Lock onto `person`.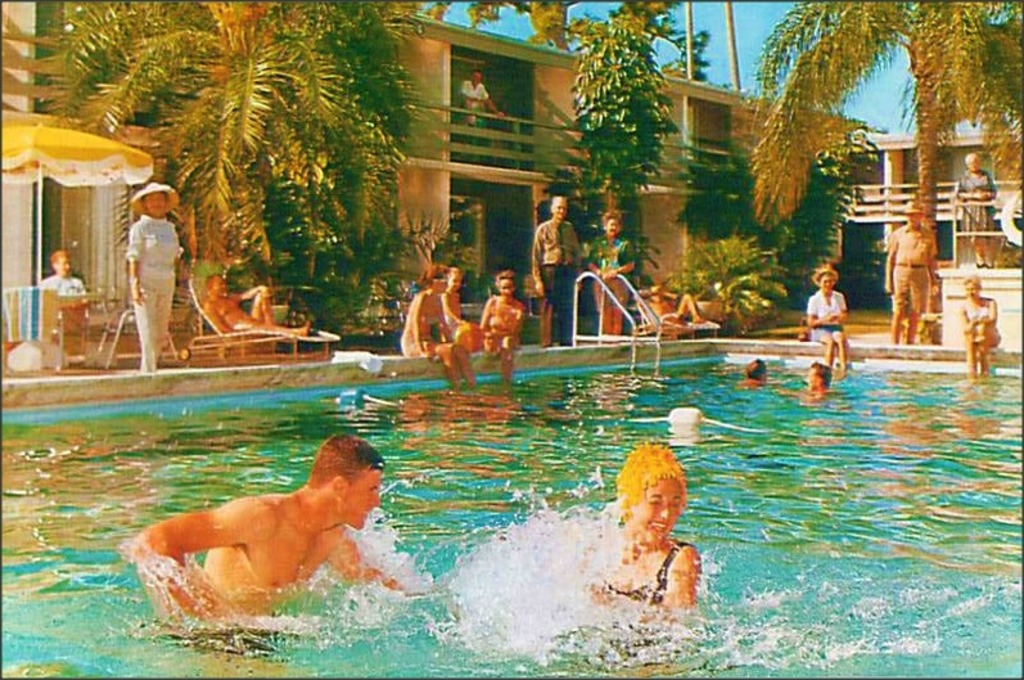
Locked: [641,280,709,327].
